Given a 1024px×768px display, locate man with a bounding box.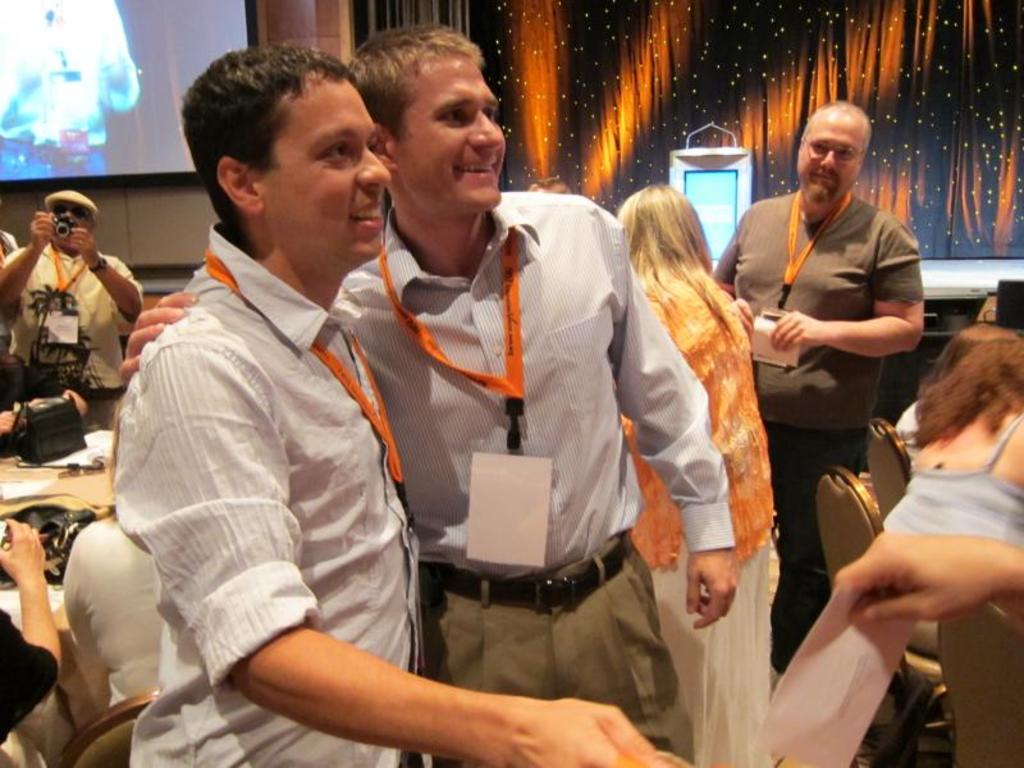
Located: l=109, t=42, r=667, b=767.
